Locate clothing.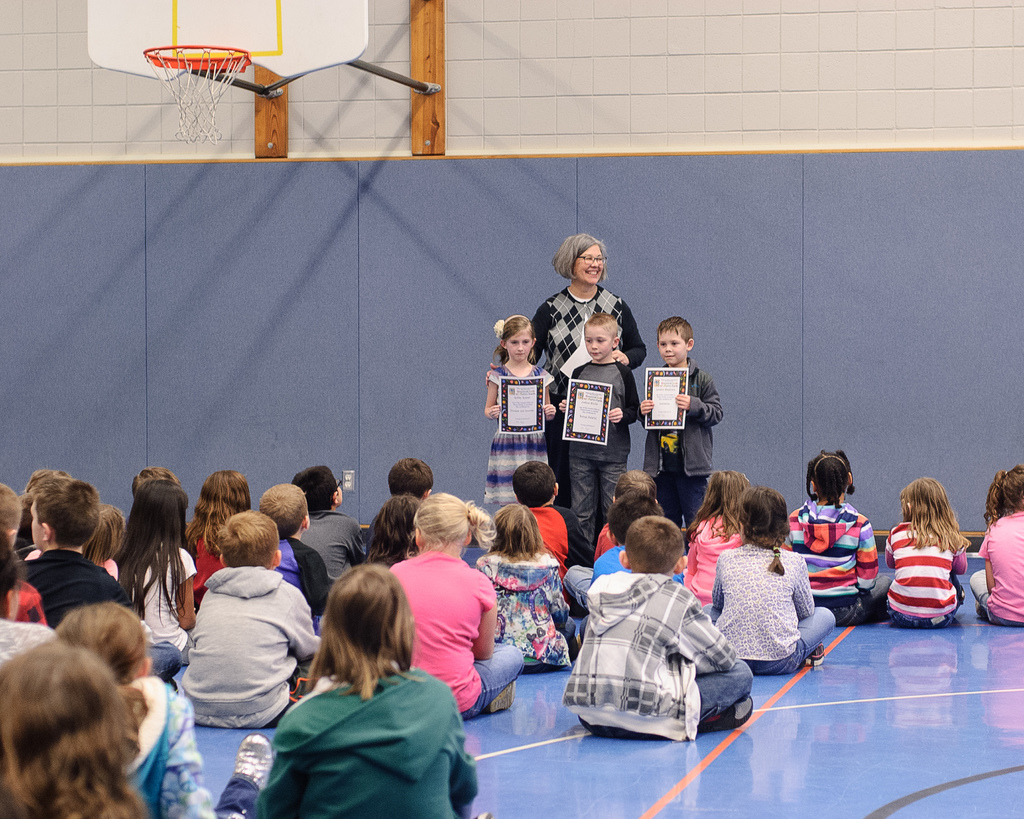
Bounding box: box(527, 509, 595, 571).
